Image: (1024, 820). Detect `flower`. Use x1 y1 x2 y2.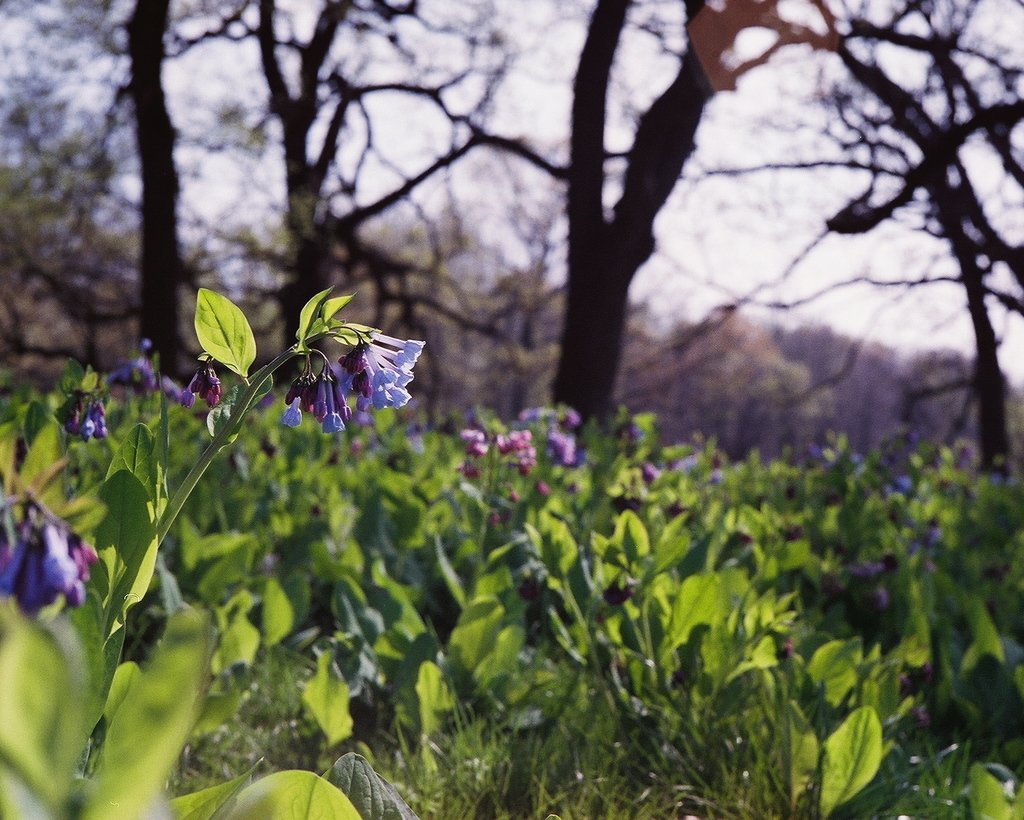
467 430 487 457.
